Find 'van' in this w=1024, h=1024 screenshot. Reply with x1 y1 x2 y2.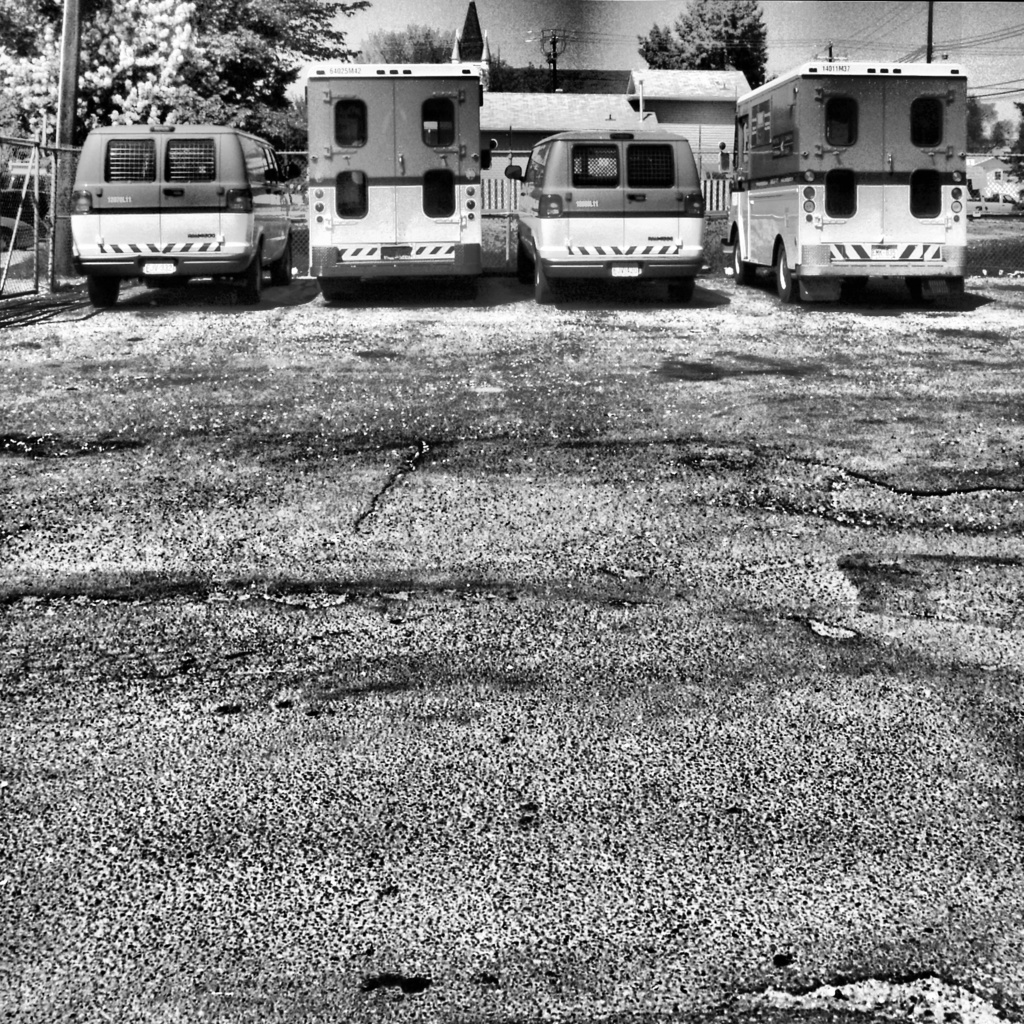
67 120 298 305.
